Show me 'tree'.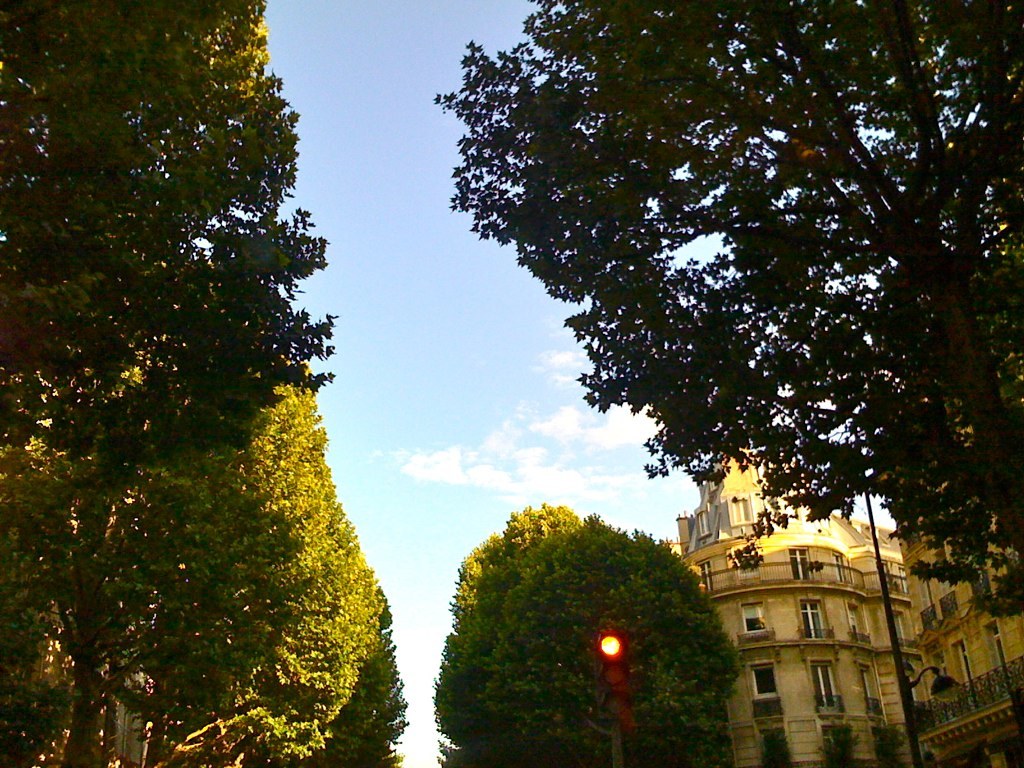
'tree' is here: <bbox>429, 1, 1023, 625</bbox>.
